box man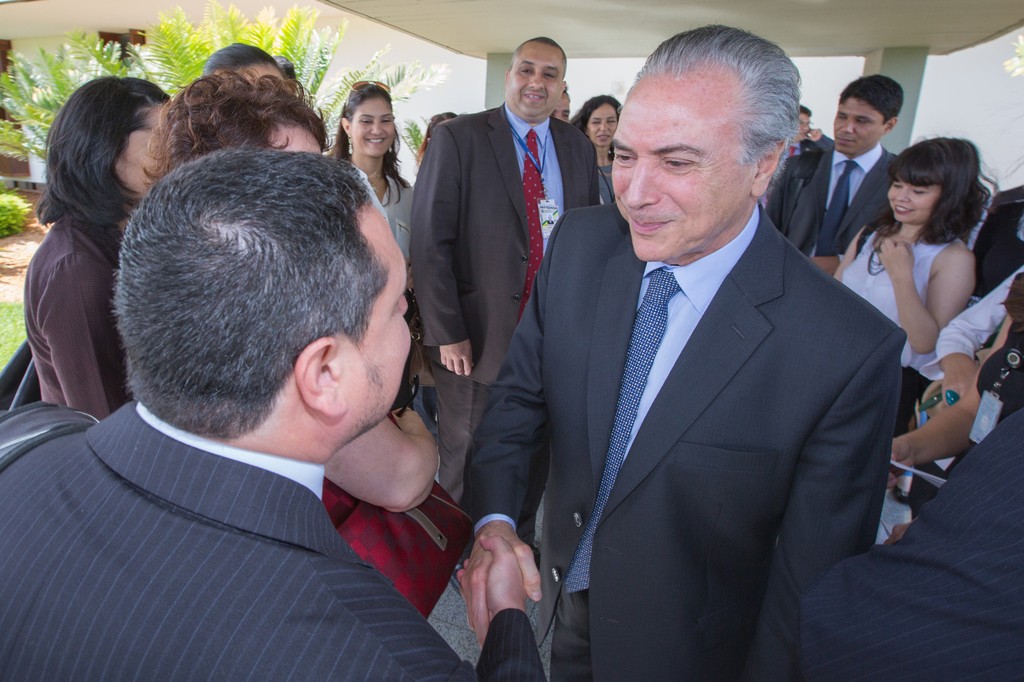
x1=500, y1=26, x2=906, y2=680
